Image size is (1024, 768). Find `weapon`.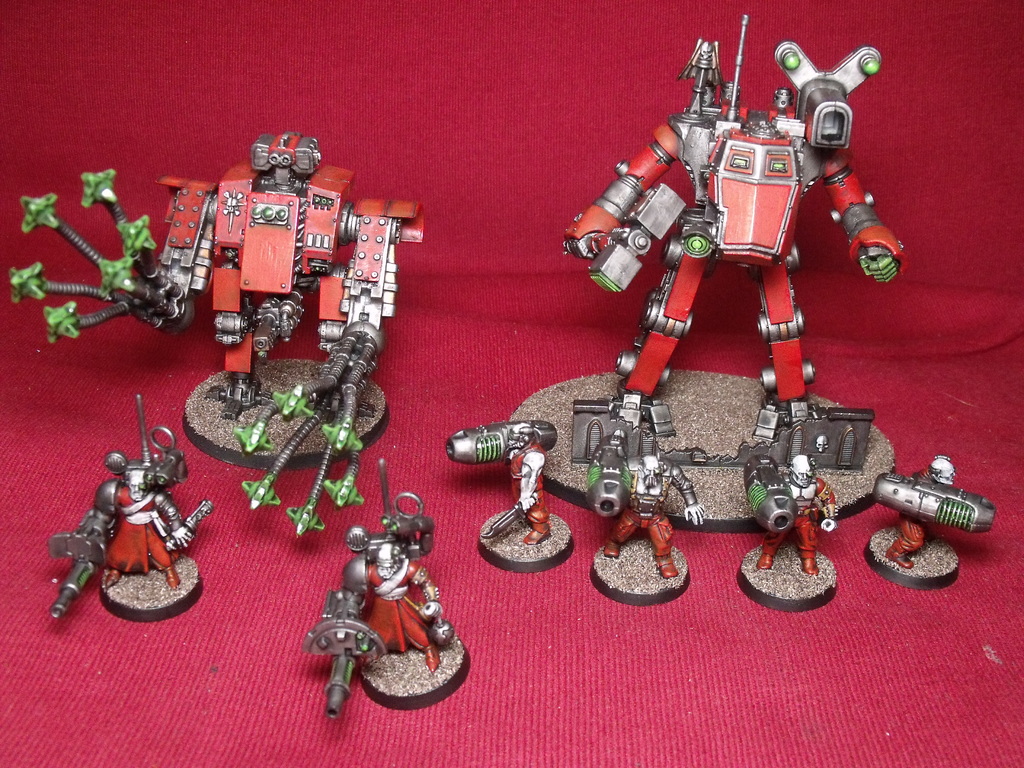
bbox=[159, 498, 210, 555].
